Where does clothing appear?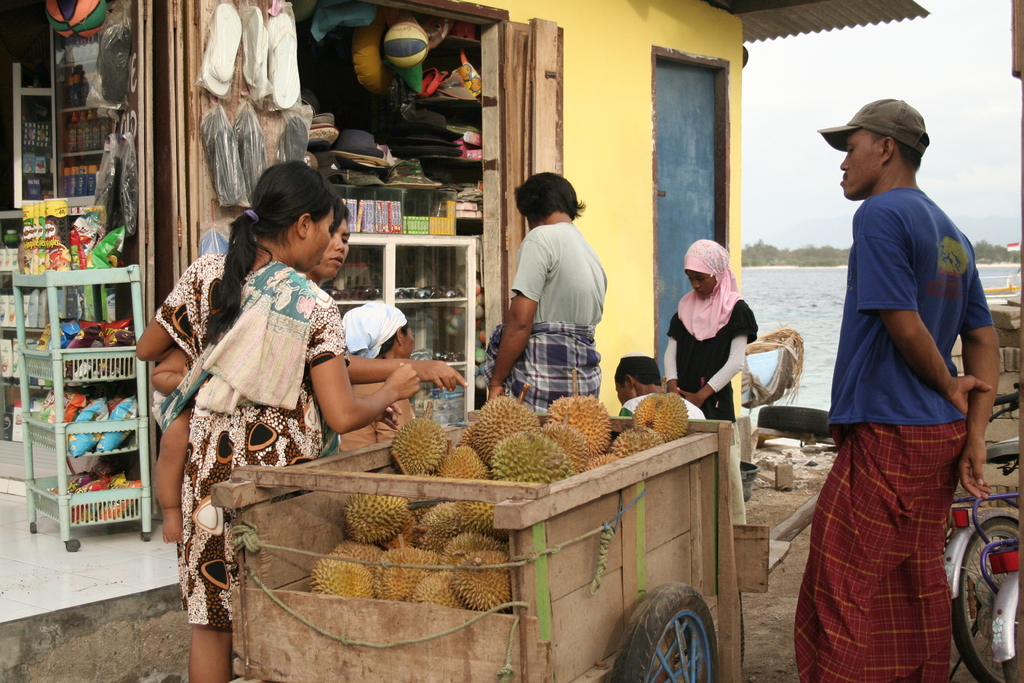
Appears at [668,240,763,526].
